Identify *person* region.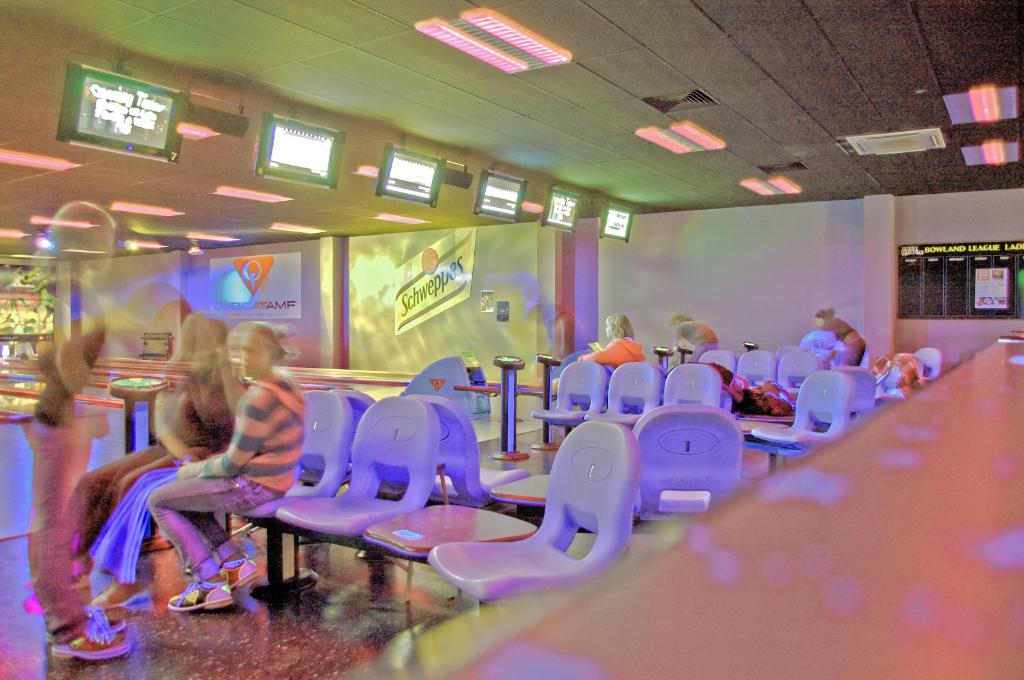
Region: l=148, t=321, r=308, b=611.
